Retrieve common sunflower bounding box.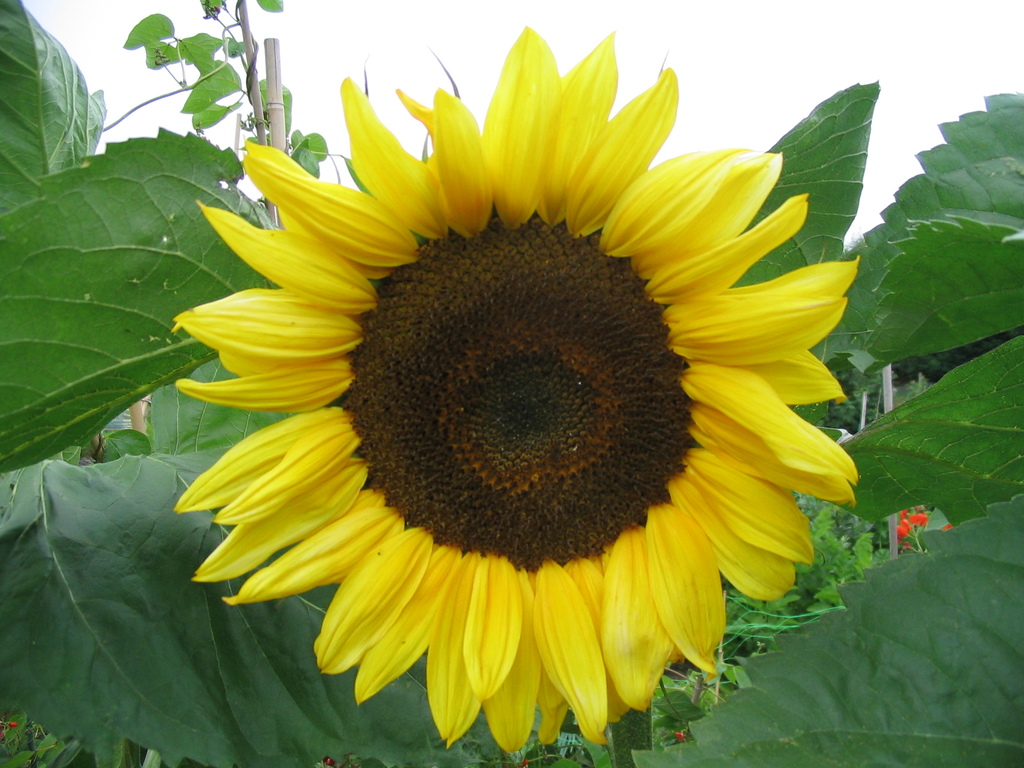
Bounding box: bbox(157, 29, 868, 755).
